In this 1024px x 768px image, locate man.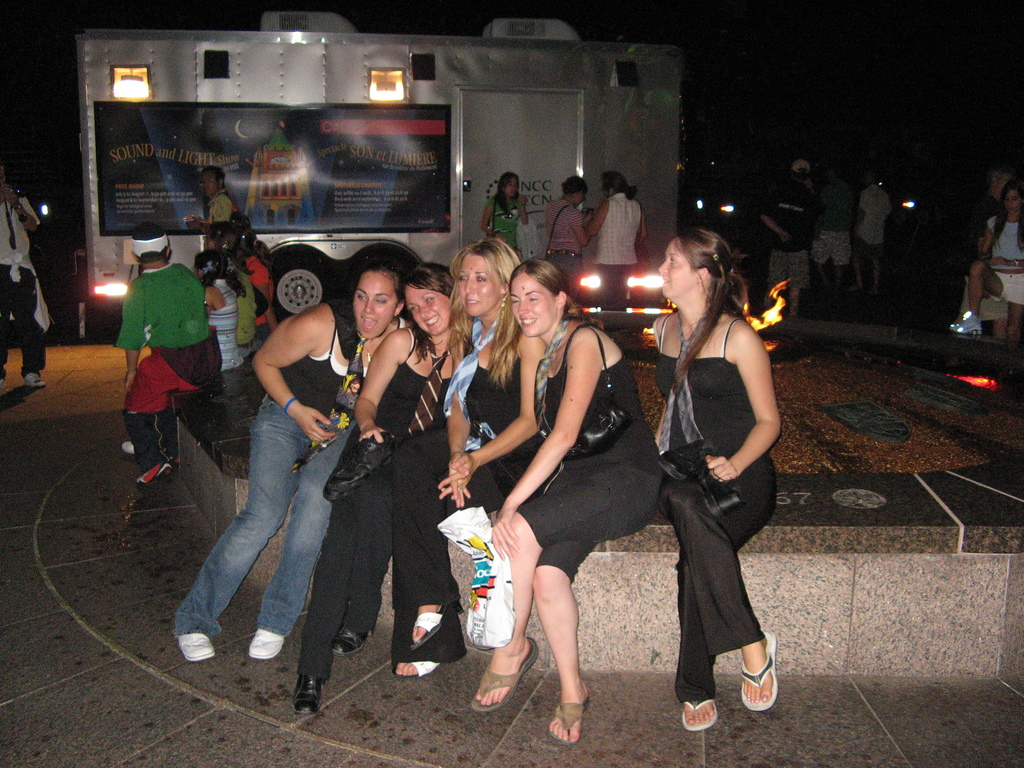
Bounding box: l=0, t=175, r=47, b=392.
